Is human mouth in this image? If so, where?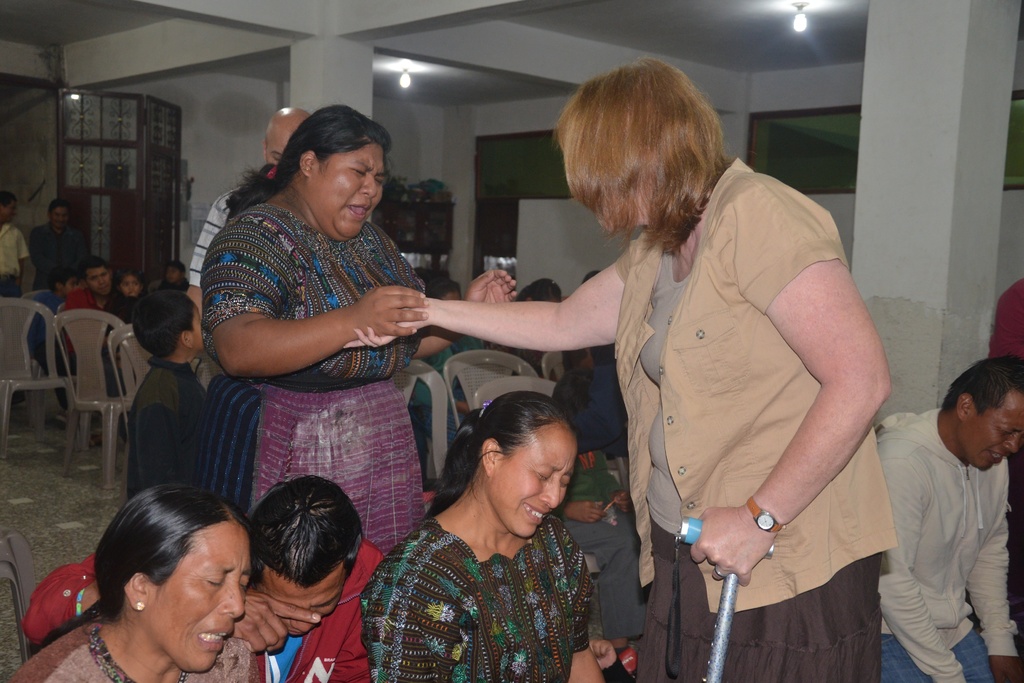
Yes, at bbox=(195, 629, 234, 653).
